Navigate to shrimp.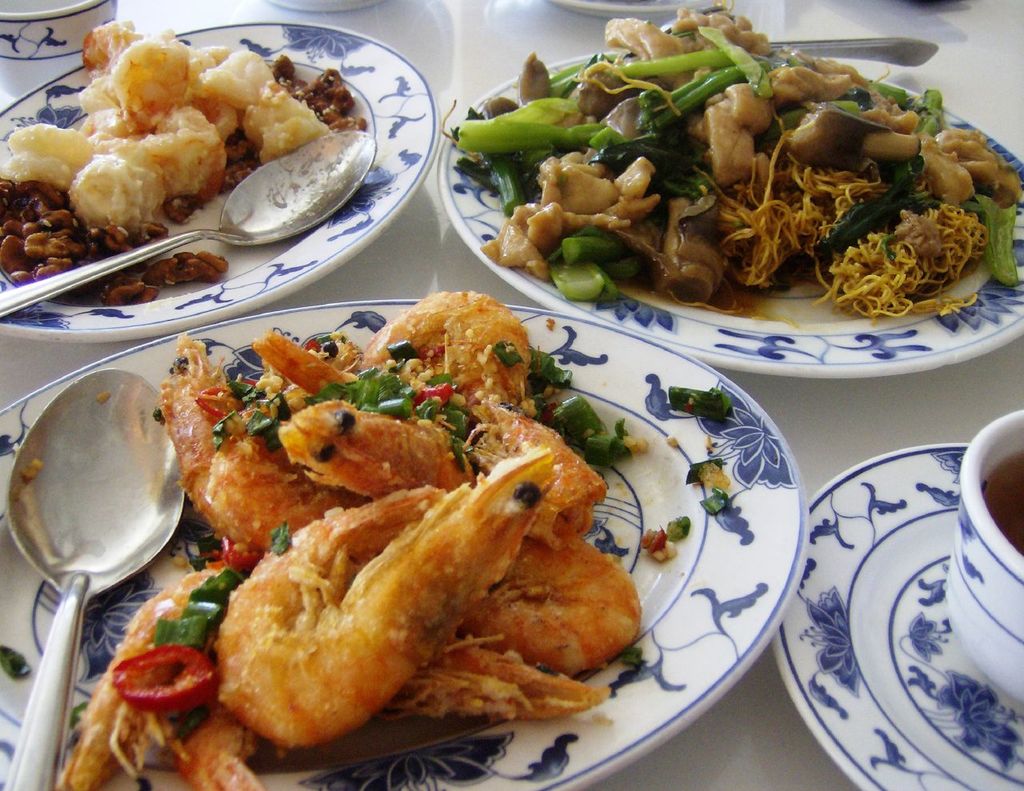
Navigation target: (left=476, top=397, right=643, bottom=666).
